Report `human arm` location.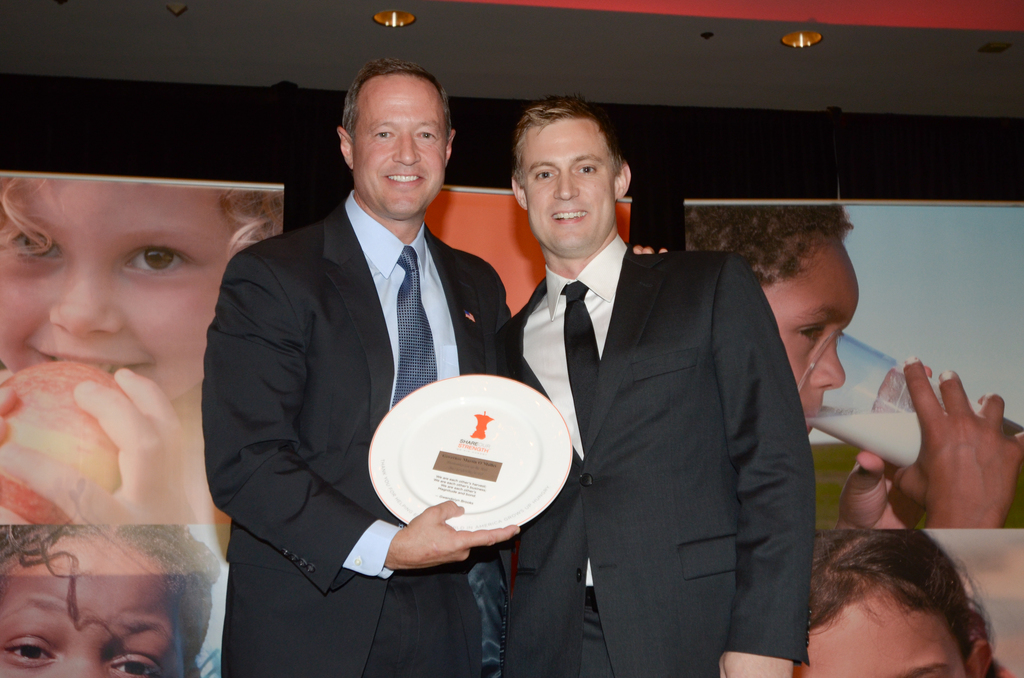
Report: Rect(892, 350, 1023, 533).
